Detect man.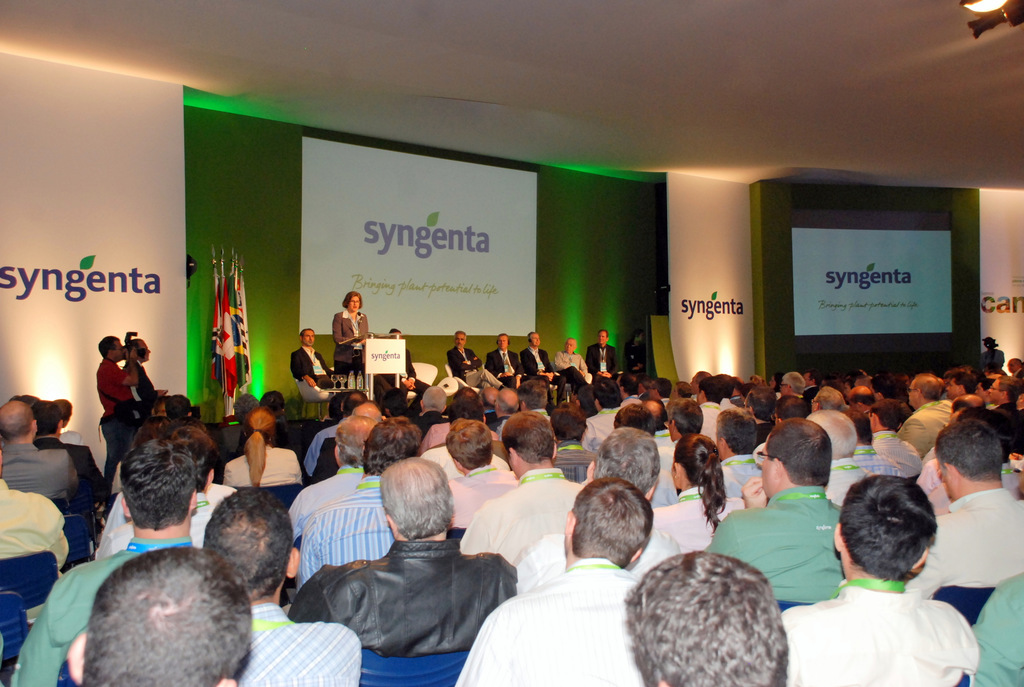
Detected at <bbox>975, 565, 1023, 686</bbox>.
